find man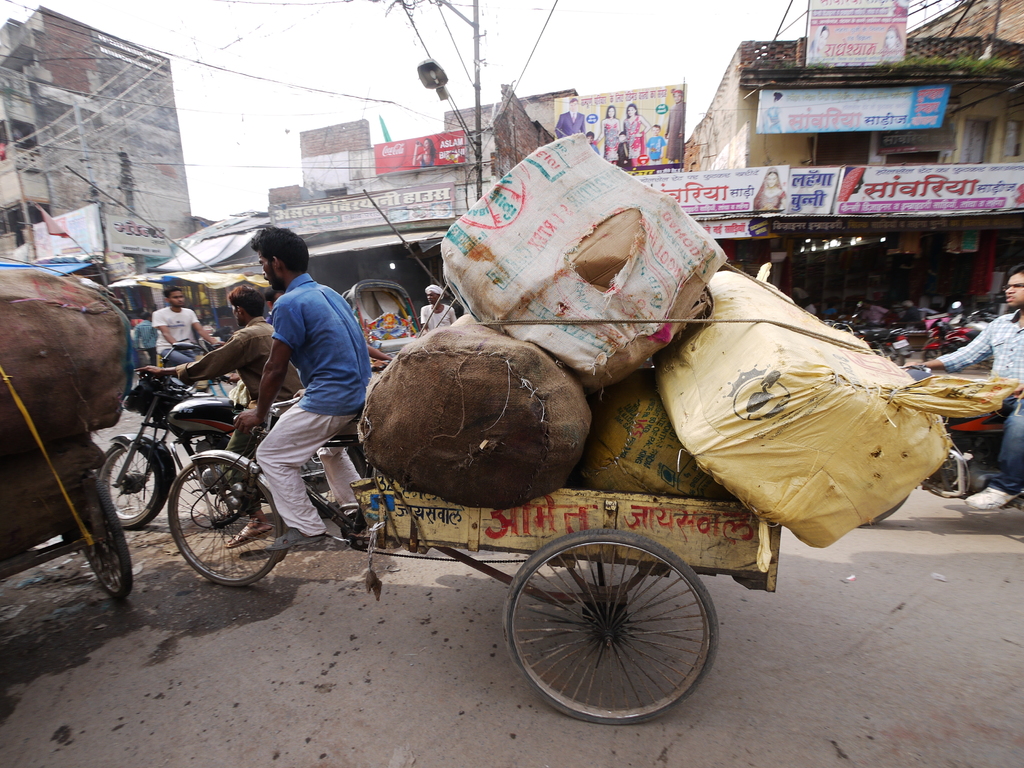
crop(906, 267, 1023, 515)
